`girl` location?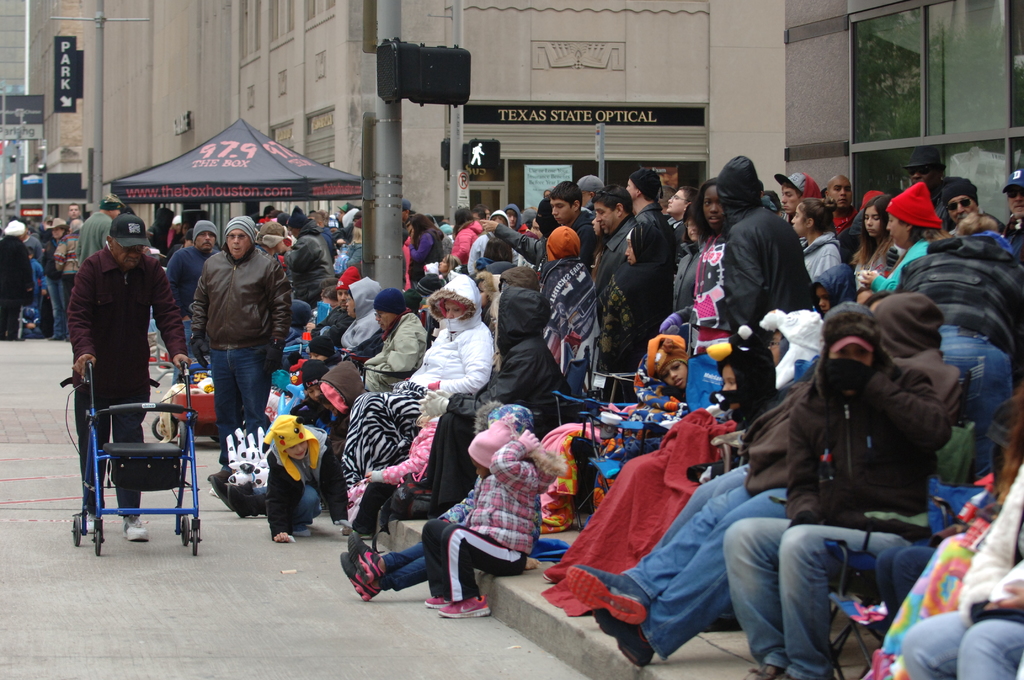
(x1=817, y1=266, x2=855, y2=314)
